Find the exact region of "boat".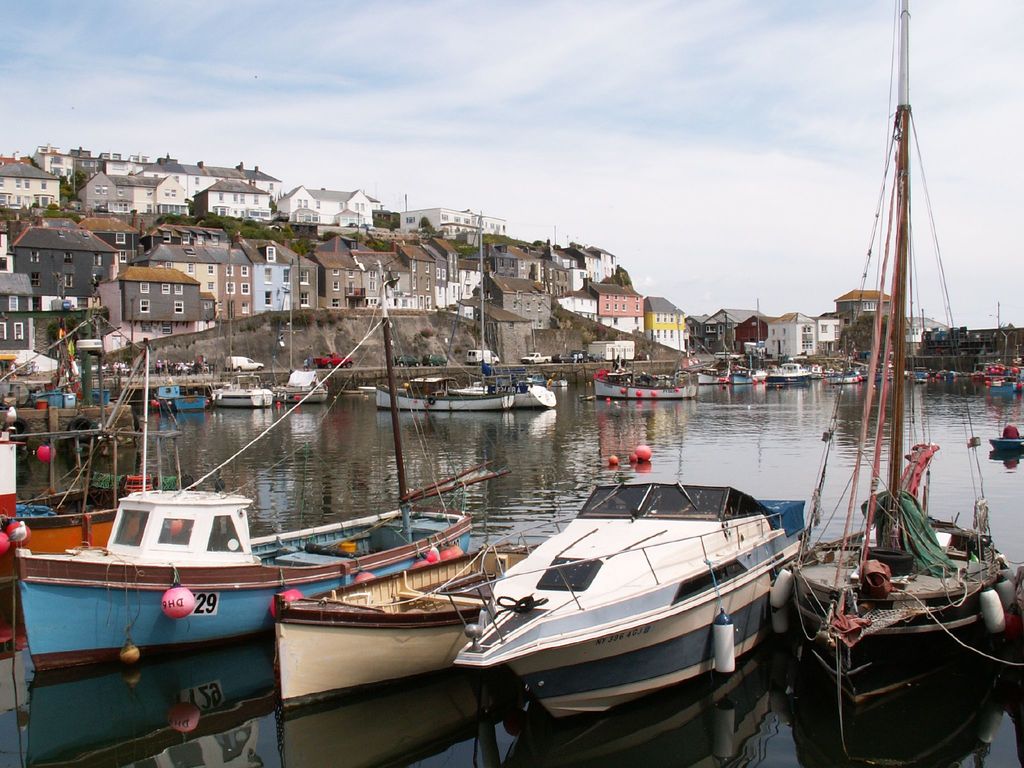
Exact region: [280, 535, 532, 714].
